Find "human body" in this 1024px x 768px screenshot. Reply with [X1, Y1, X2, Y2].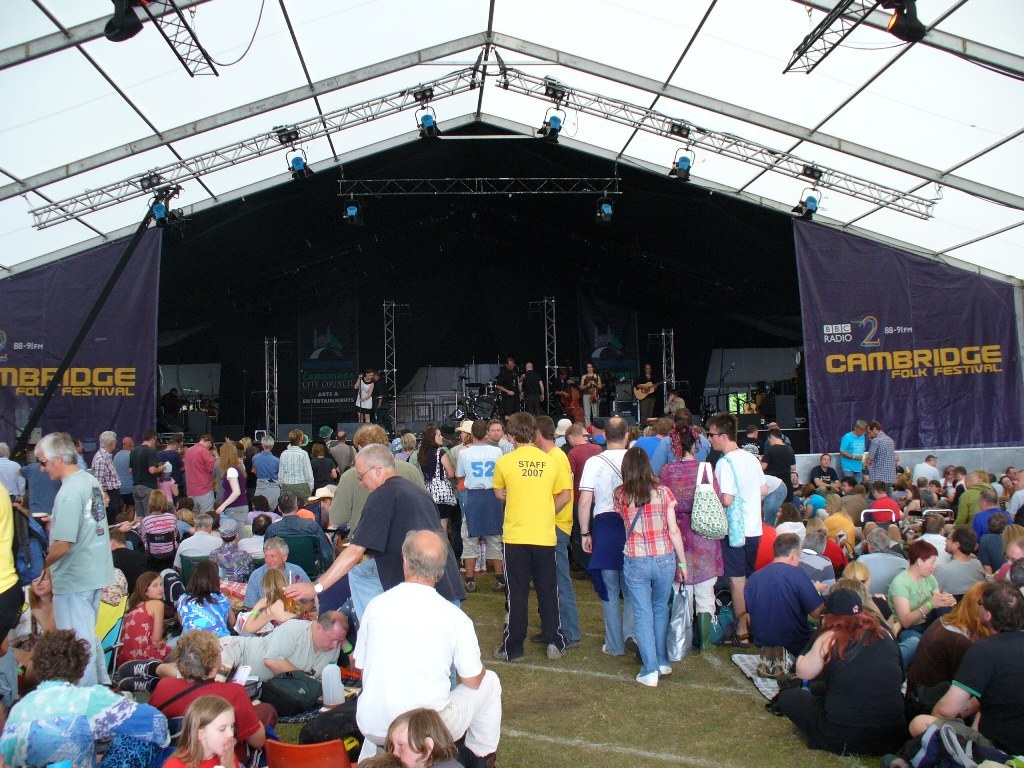
[156, 462, 172, 509].
